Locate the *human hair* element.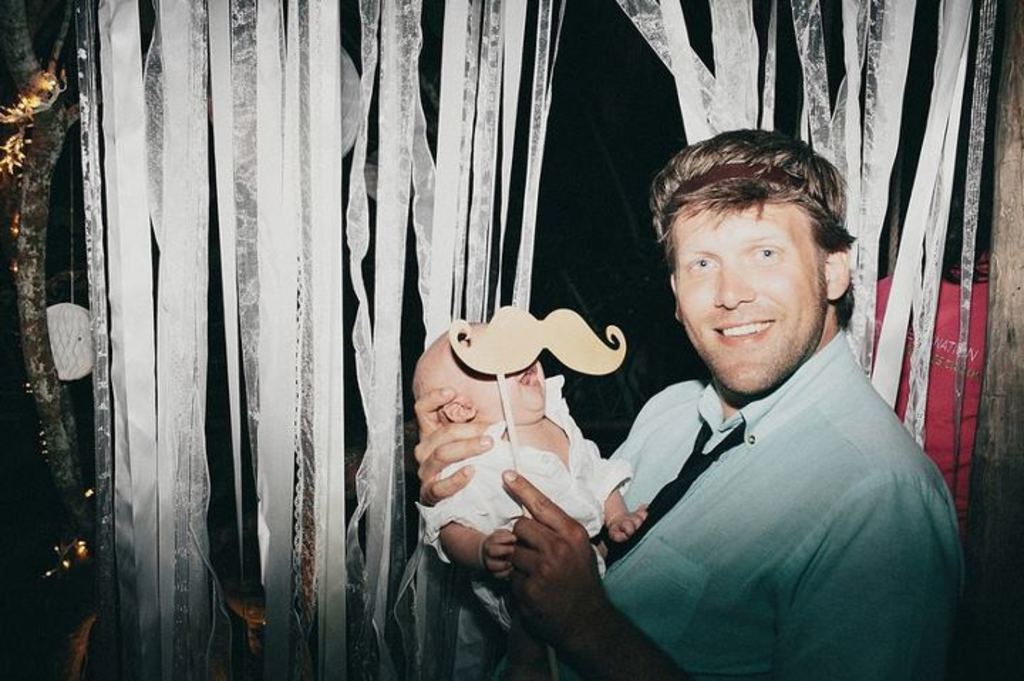
Element bbox: crop(646, 127, 858, 323).
